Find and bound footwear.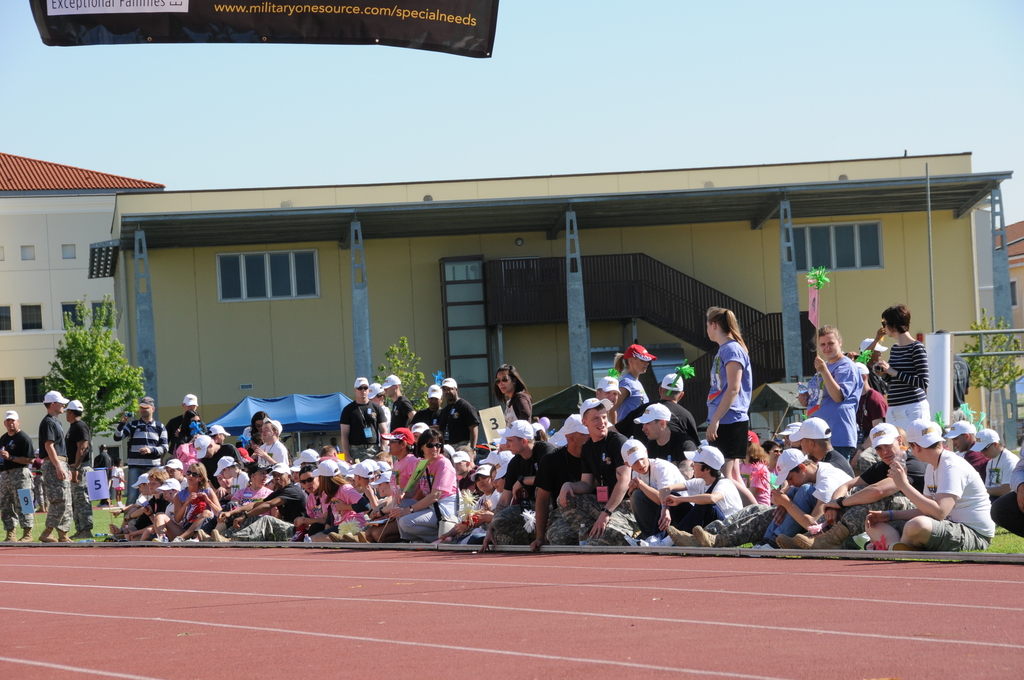
Bound: (x1=193, y1=528, x2=213, y2=547).
